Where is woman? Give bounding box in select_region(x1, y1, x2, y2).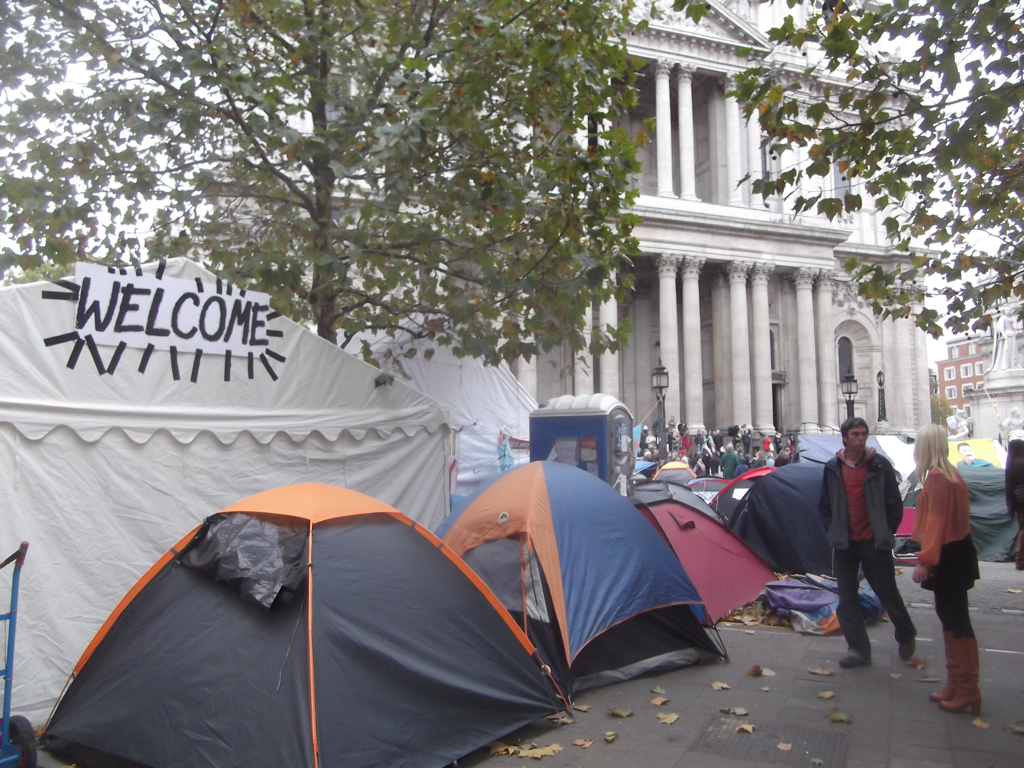
select_region(907, 421, 996, 697).
